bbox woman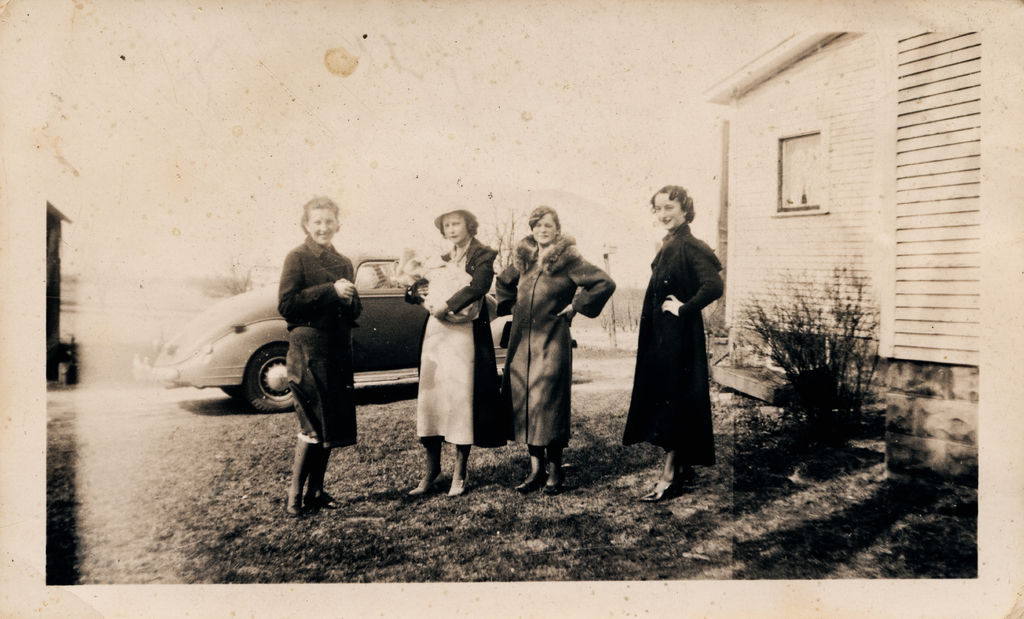
region(401, 196, 491, 508)
